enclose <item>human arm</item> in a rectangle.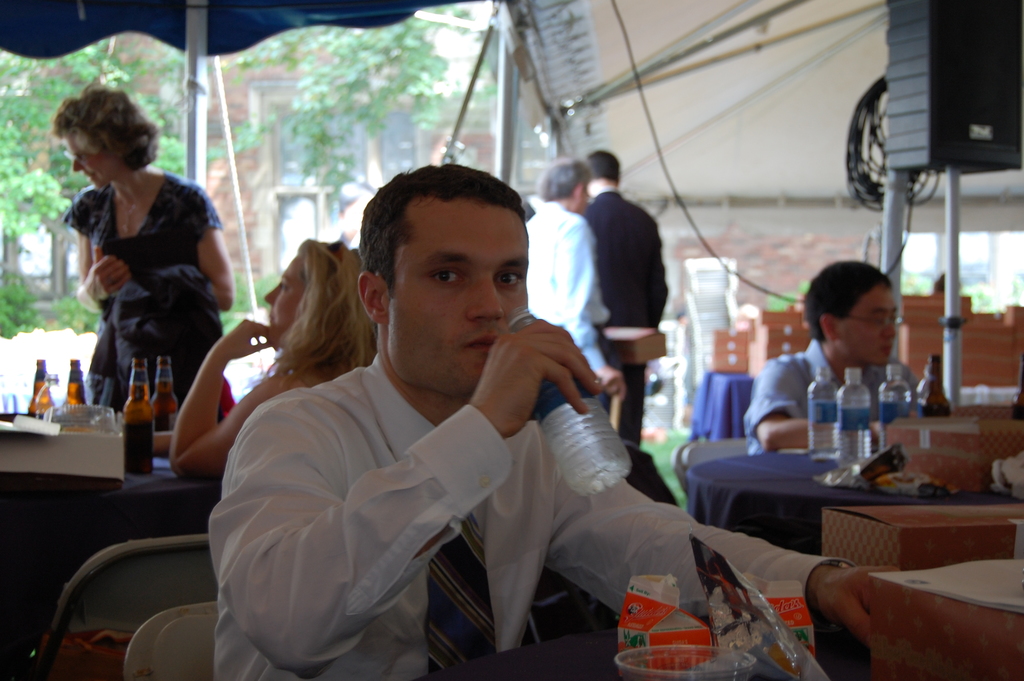
locate(138, 183, 239, 329).
